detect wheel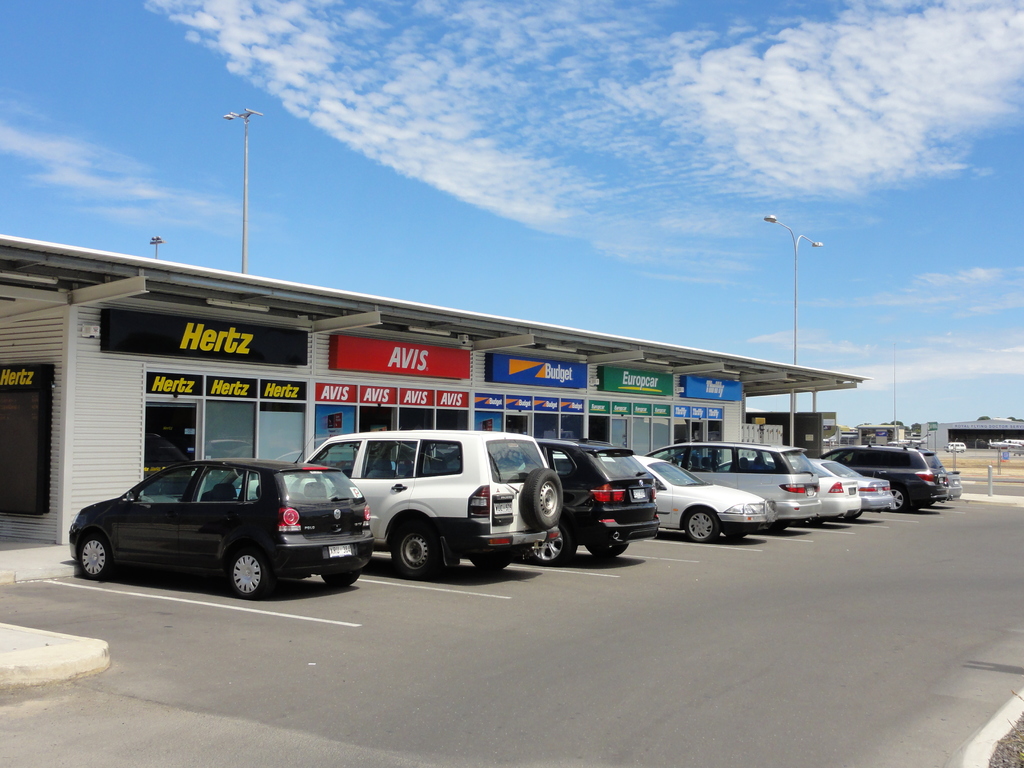
(x1=468, y1=557, x2=507, y2=573)
